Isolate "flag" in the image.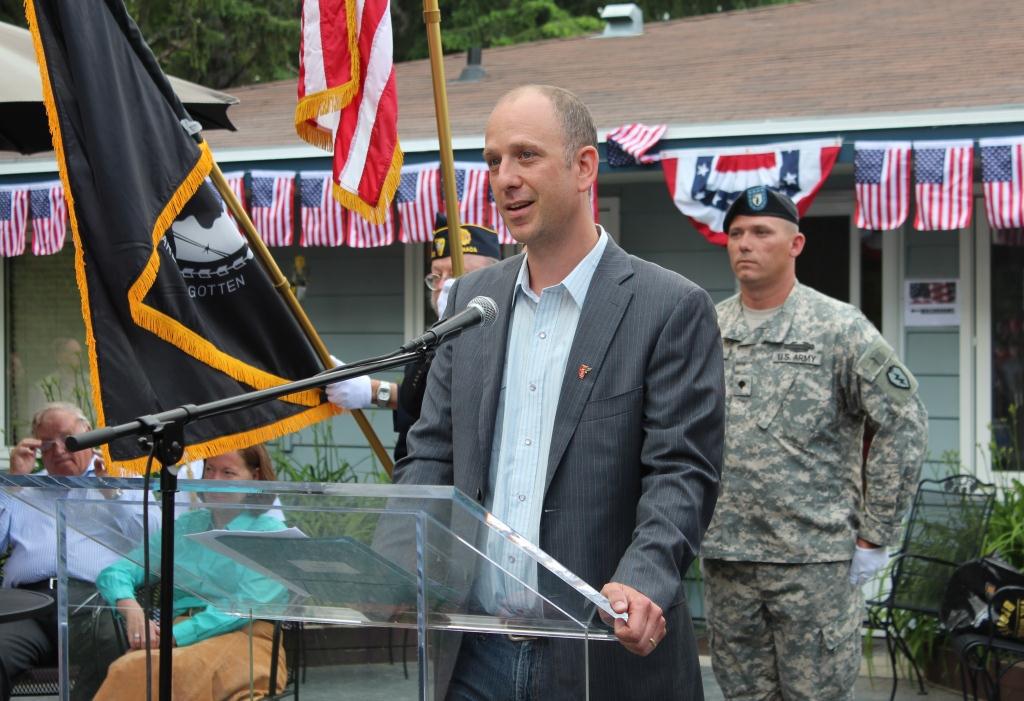
Isolated region: x1=398 y1=162 x2=446 y2=241.
